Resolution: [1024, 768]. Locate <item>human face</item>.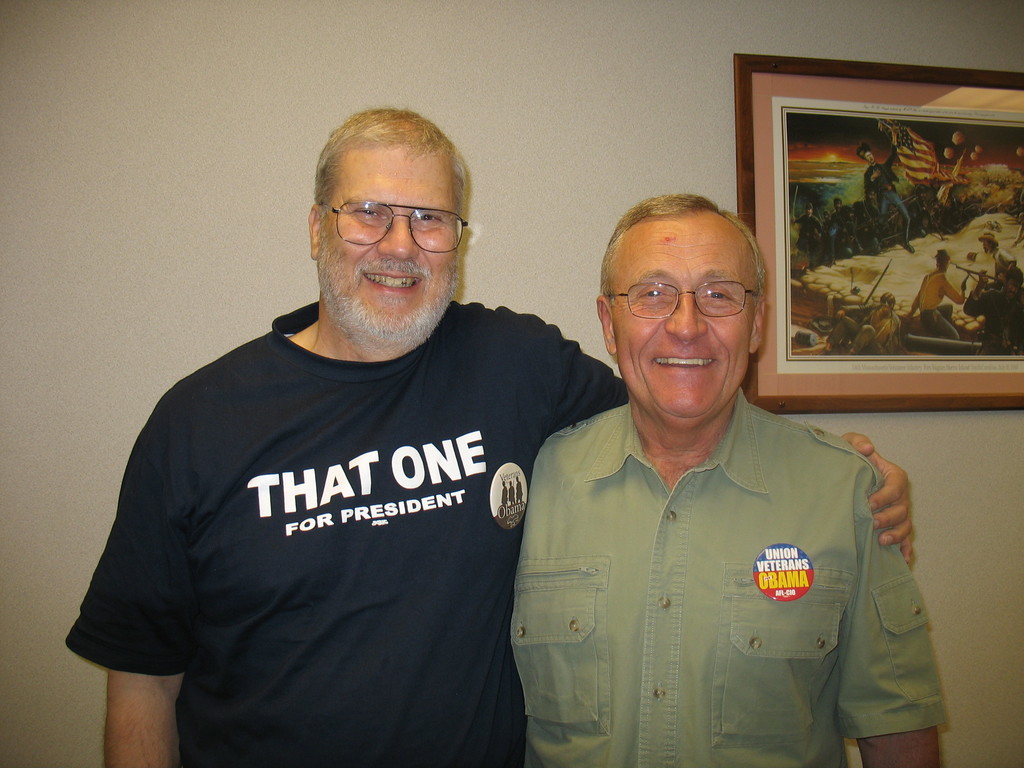
BBox(301, 139, 480, 349).
